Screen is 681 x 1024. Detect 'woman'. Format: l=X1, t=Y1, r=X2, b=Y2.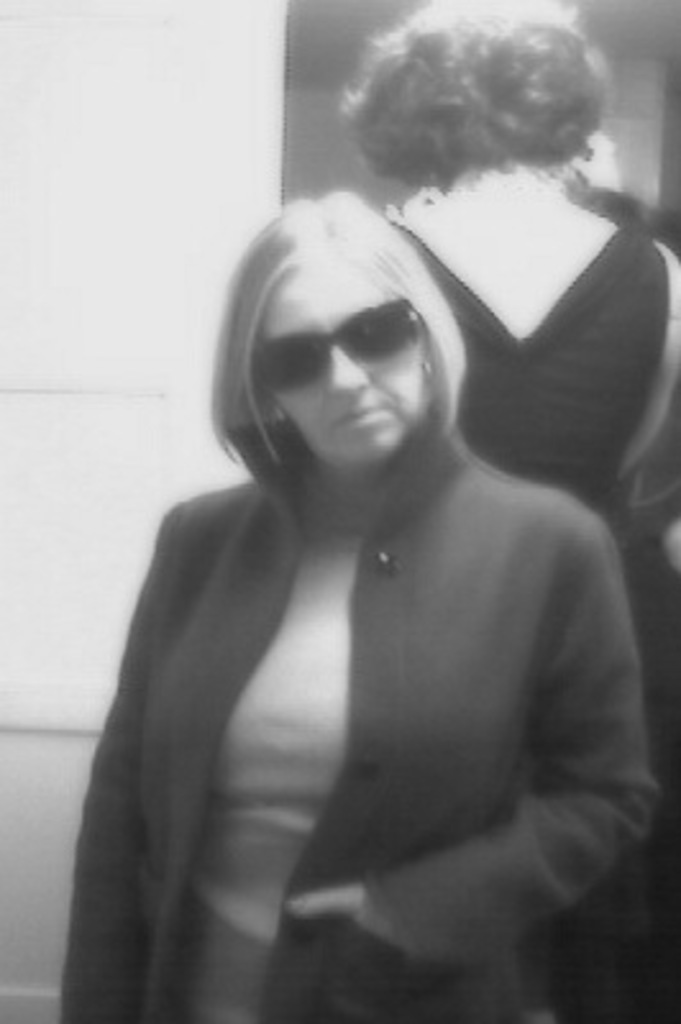
l=59, t=41, r=658, b=1011.
